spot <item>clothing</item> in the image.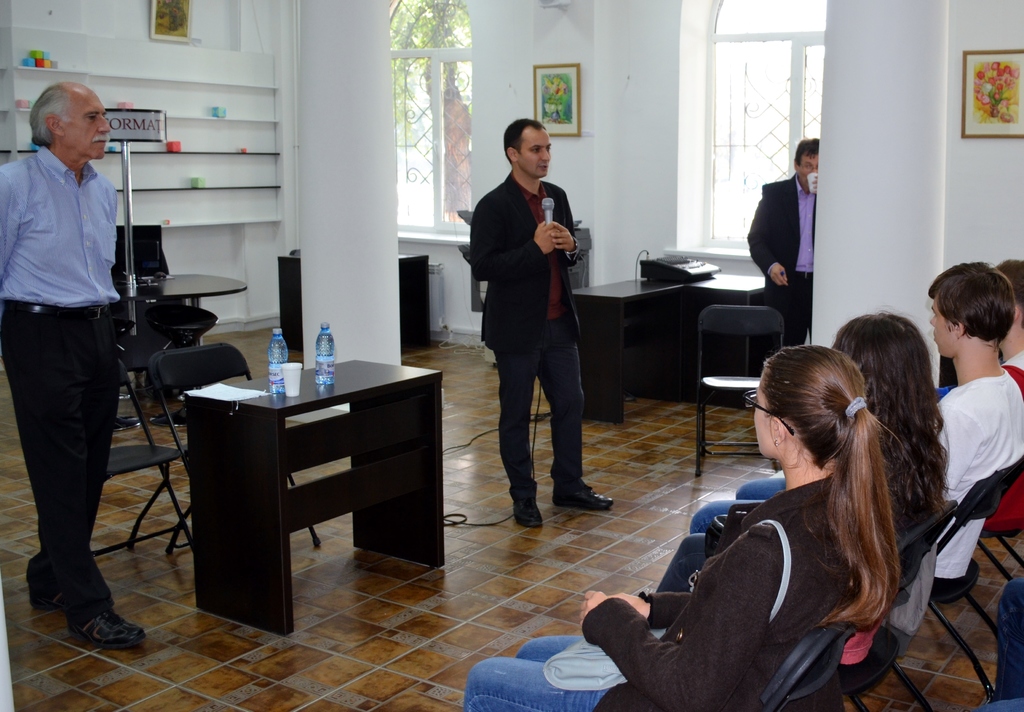
<item>clothing</item> found at 748, 172, 818, 348.
